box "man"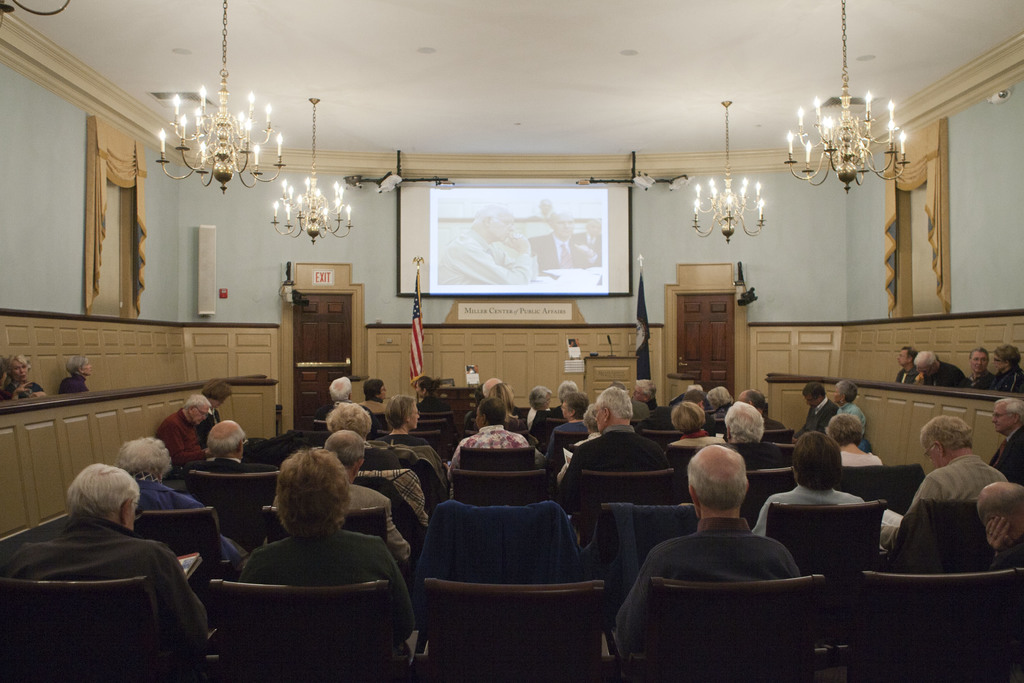
(888, 343, 918, 382)
